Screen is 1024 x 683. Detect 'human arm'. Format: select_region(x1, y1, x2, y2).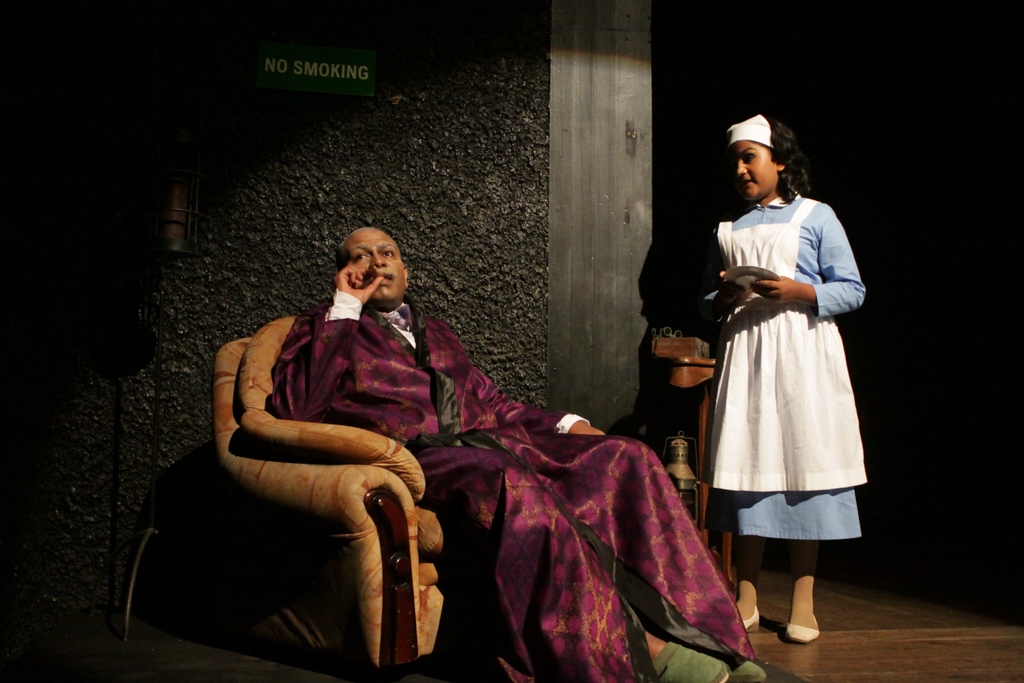
select_region(455, 325, 614, 436).
